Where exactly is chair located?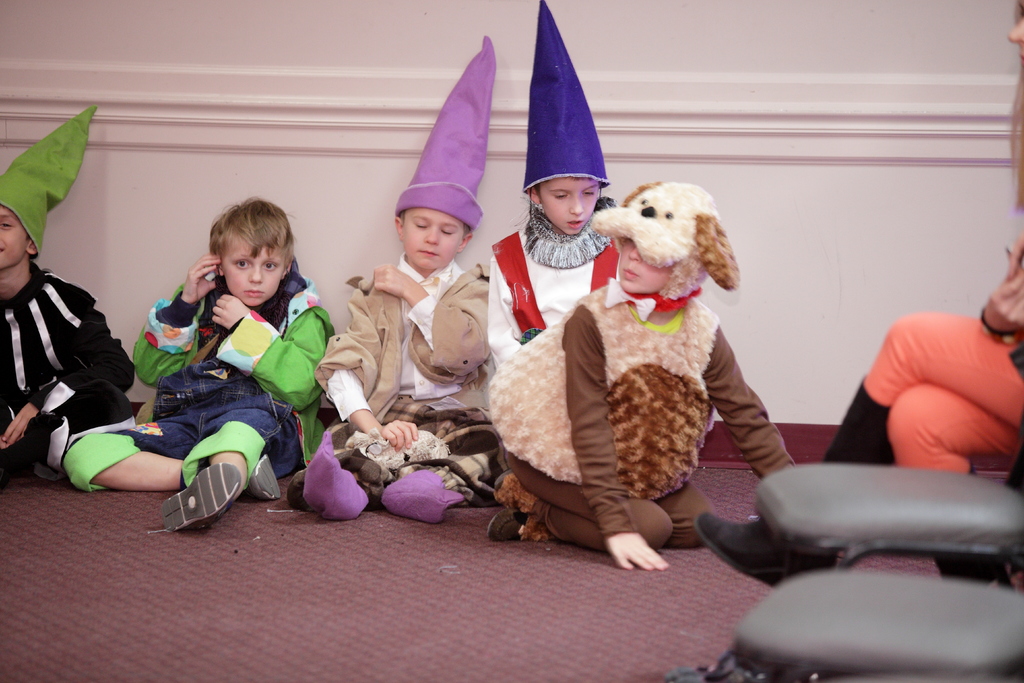
Its bounding box is BBox(710, 566, 1017, 682).
